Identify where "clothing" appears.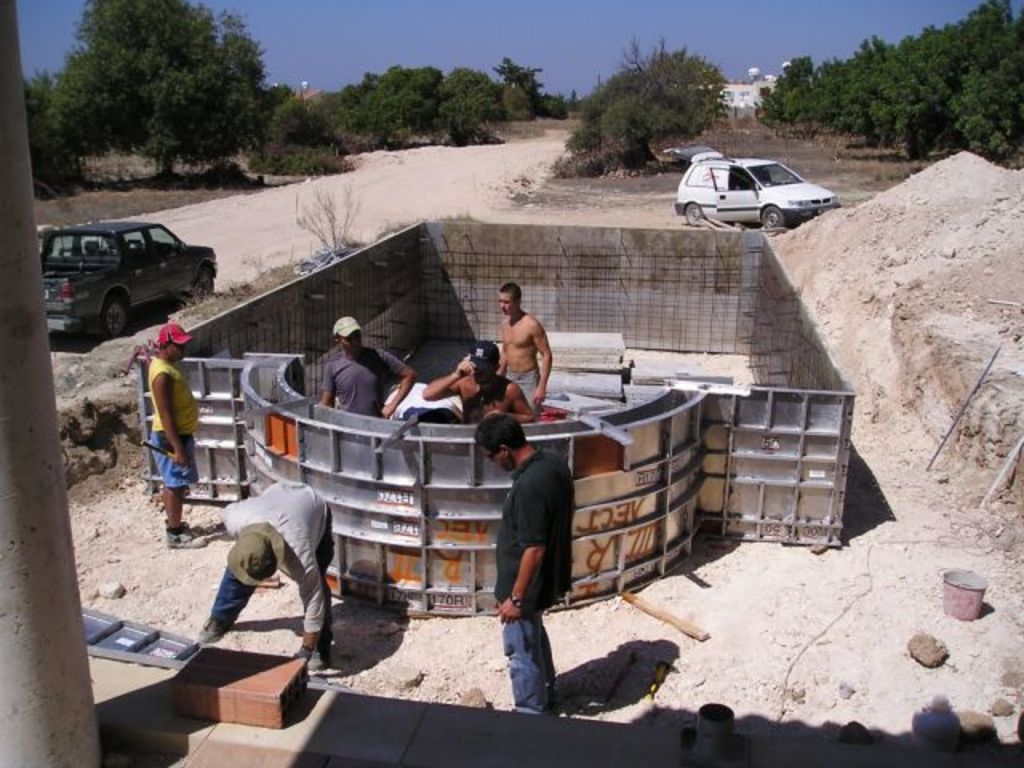
Appears at [318,352,403,416].
